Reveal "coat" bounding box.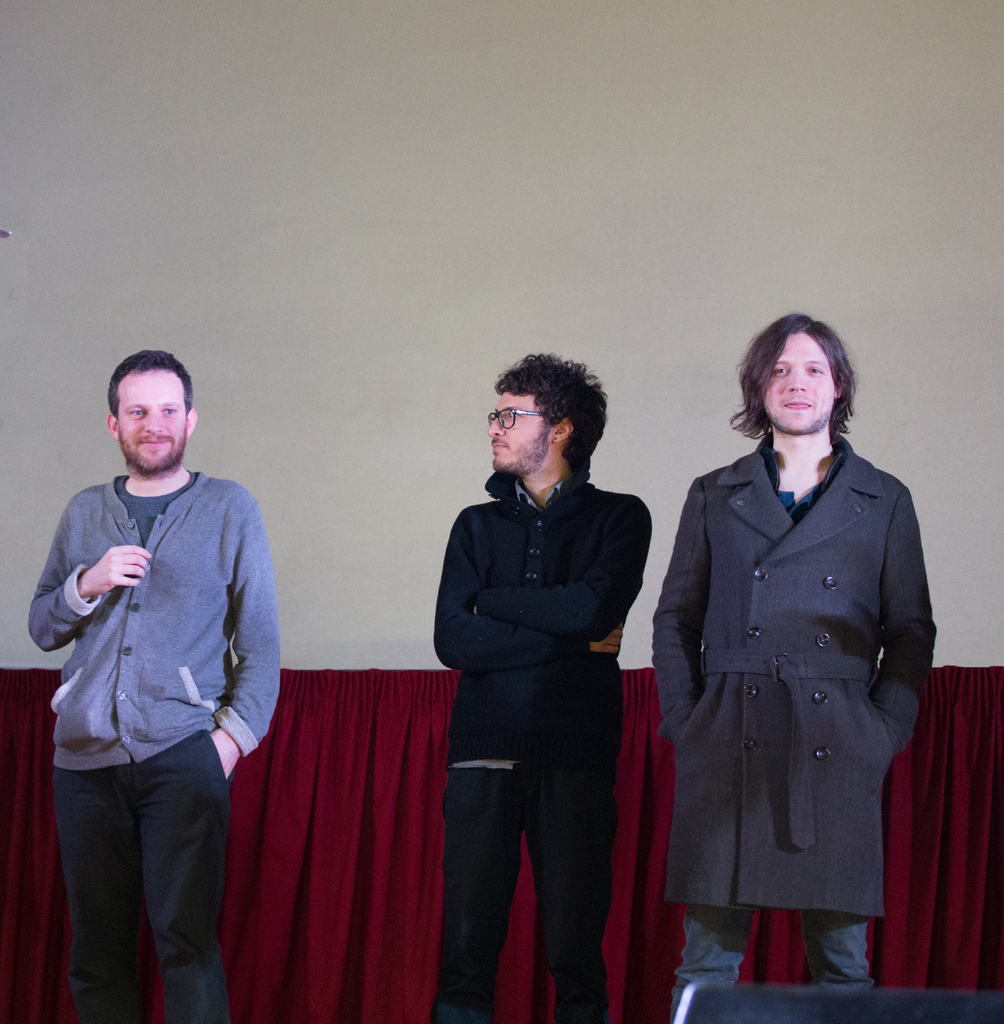
Revealed: (439,458,649,760).
